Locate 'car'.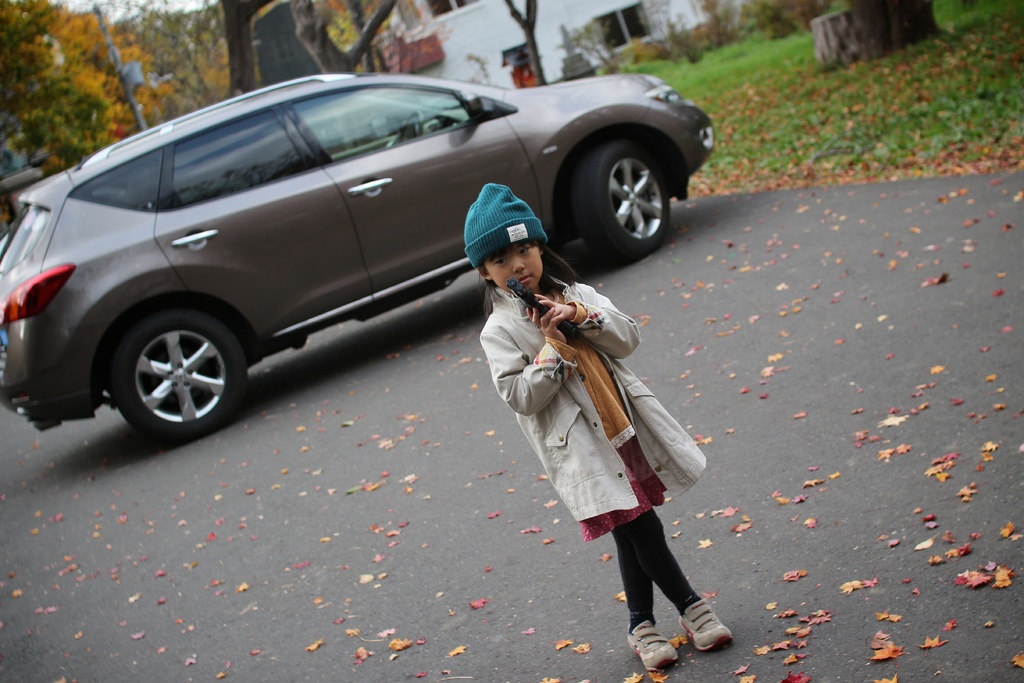
Bounding box: Rect(0, 63, 678, 456).
